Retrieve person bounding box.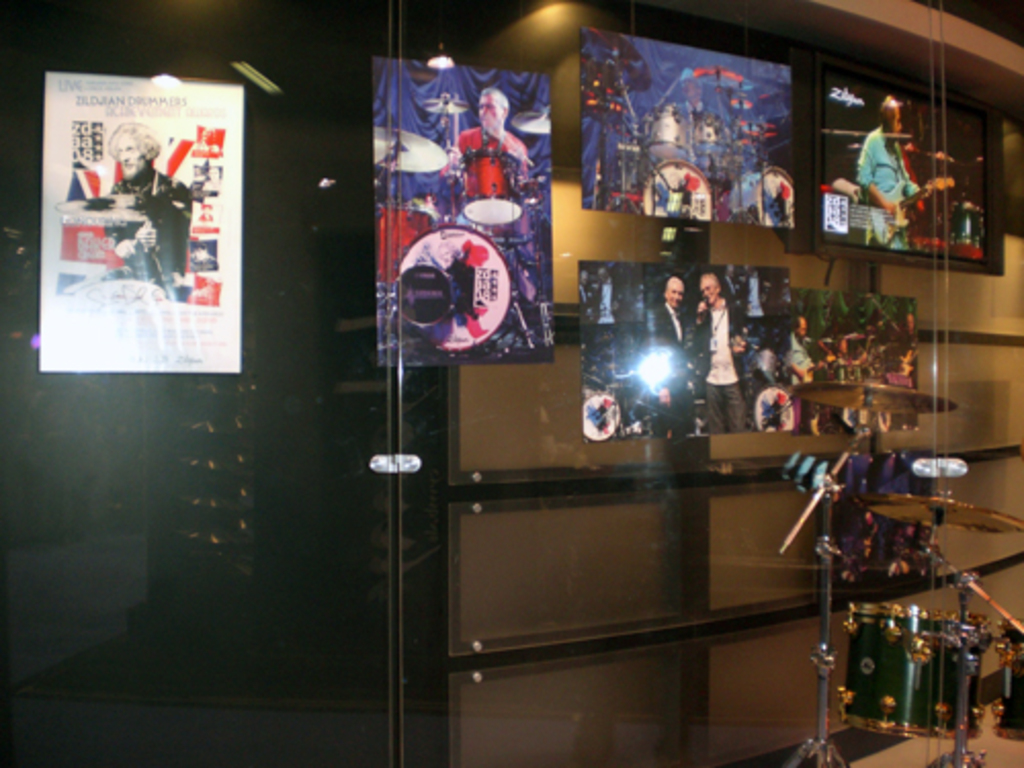
Bounding box: [649, 283, 690, 436].
